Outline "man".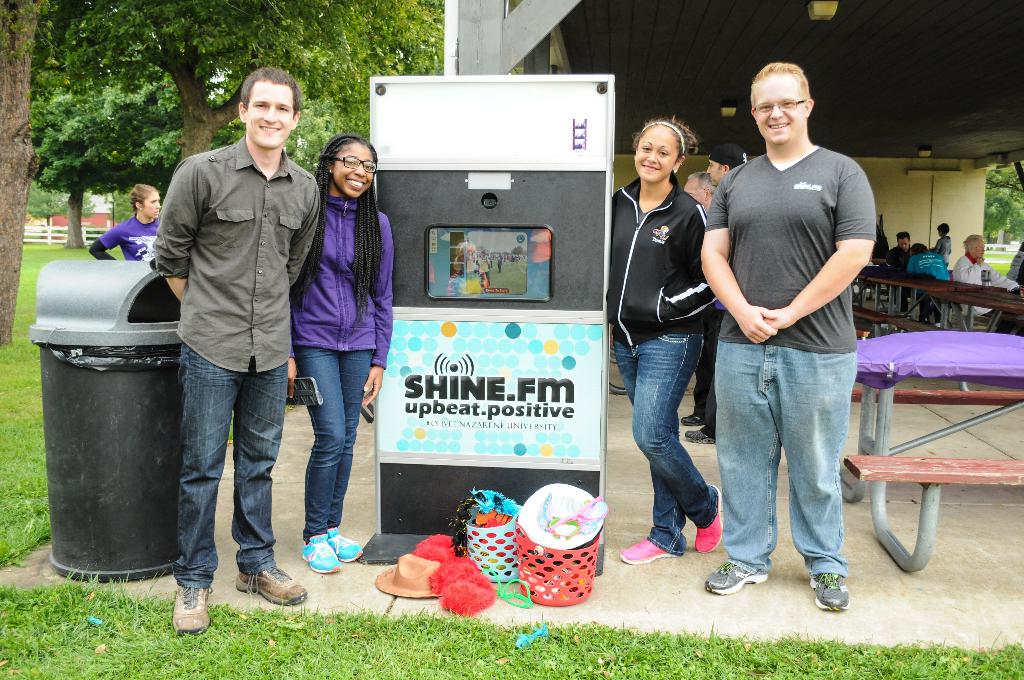
Outline: detection(152, 66, 321, 639).
